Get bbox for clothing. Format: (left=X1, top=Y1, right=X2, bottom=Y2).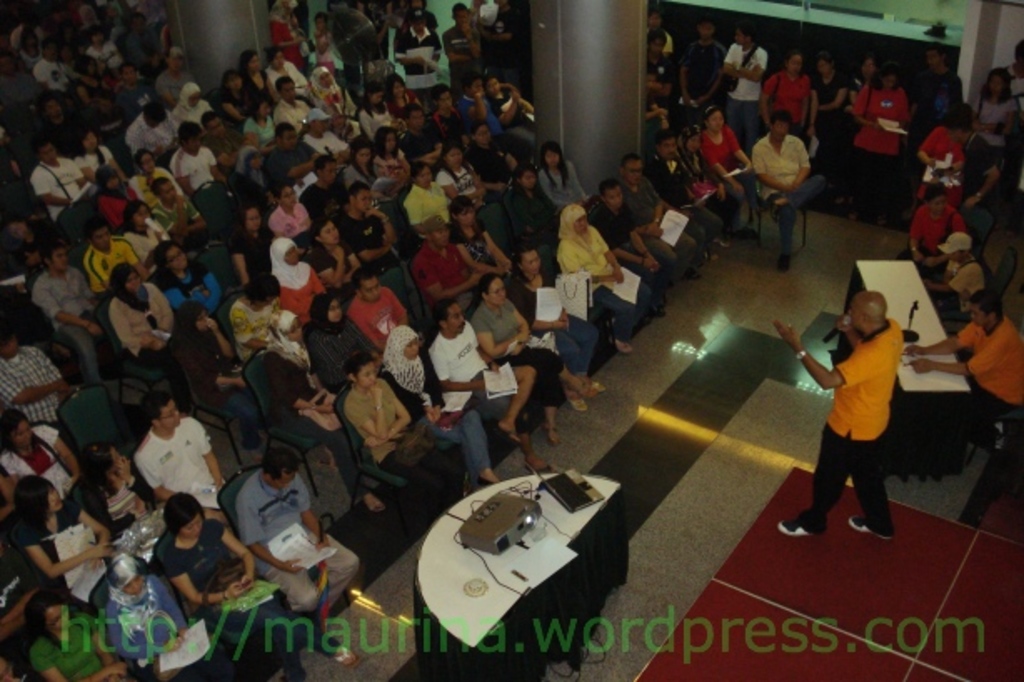
(left=957, top=315, right=1022, bottom=440).
